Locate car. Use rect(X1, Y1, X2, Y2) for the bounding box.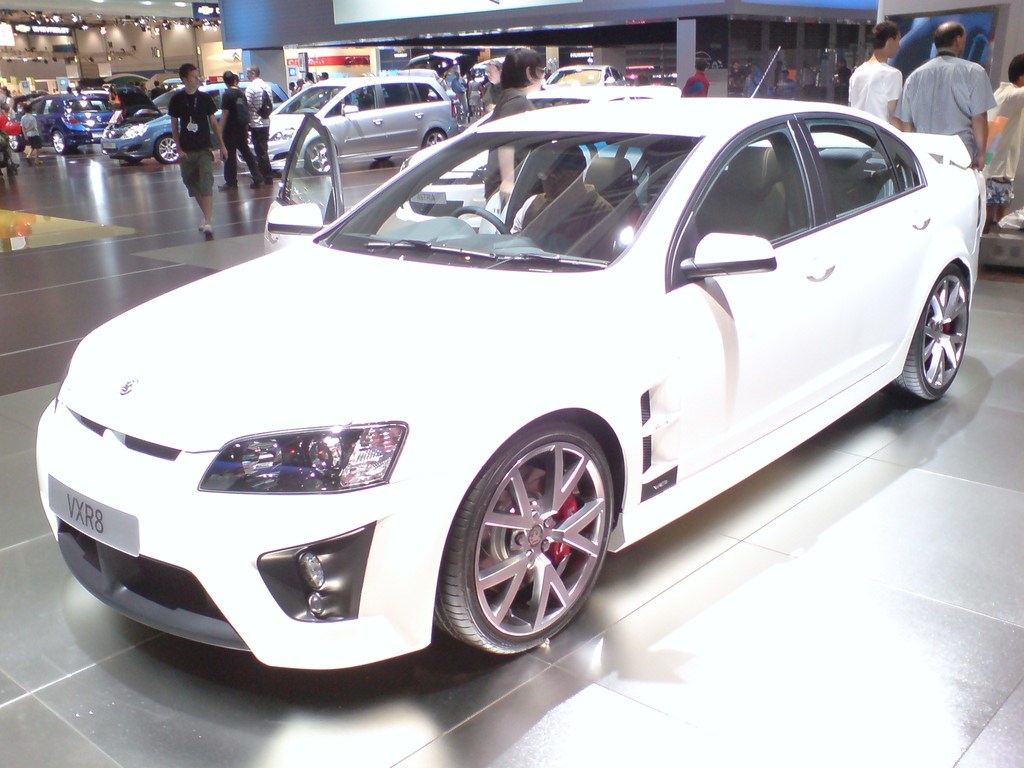
rect(32, 87, 982, 666).
